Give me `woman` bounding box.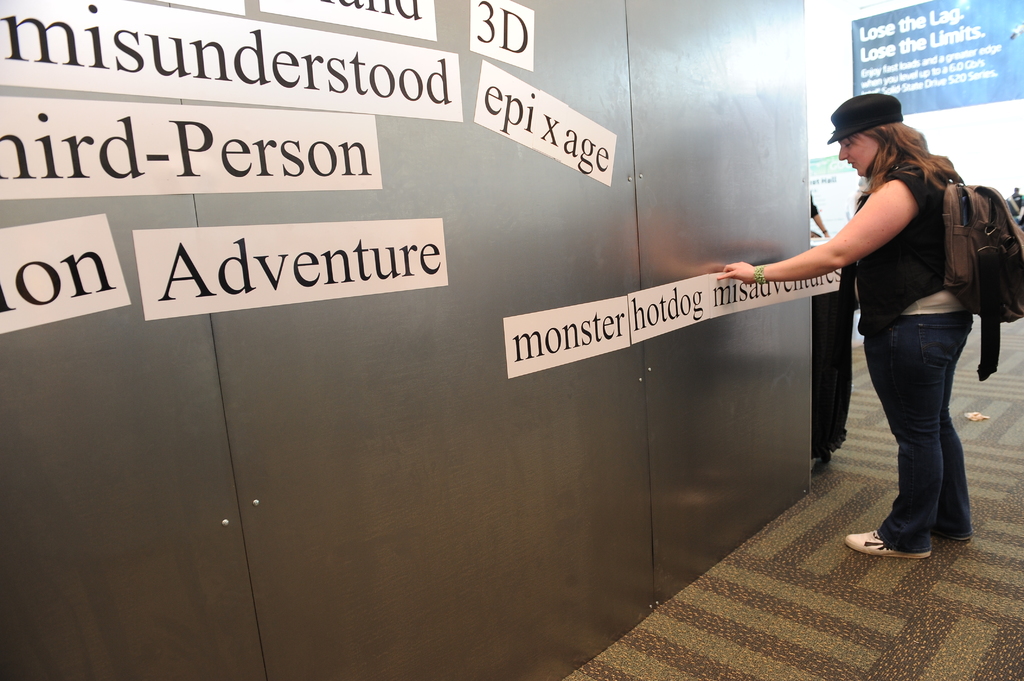
bbox=[717, 94, 967, 559].
